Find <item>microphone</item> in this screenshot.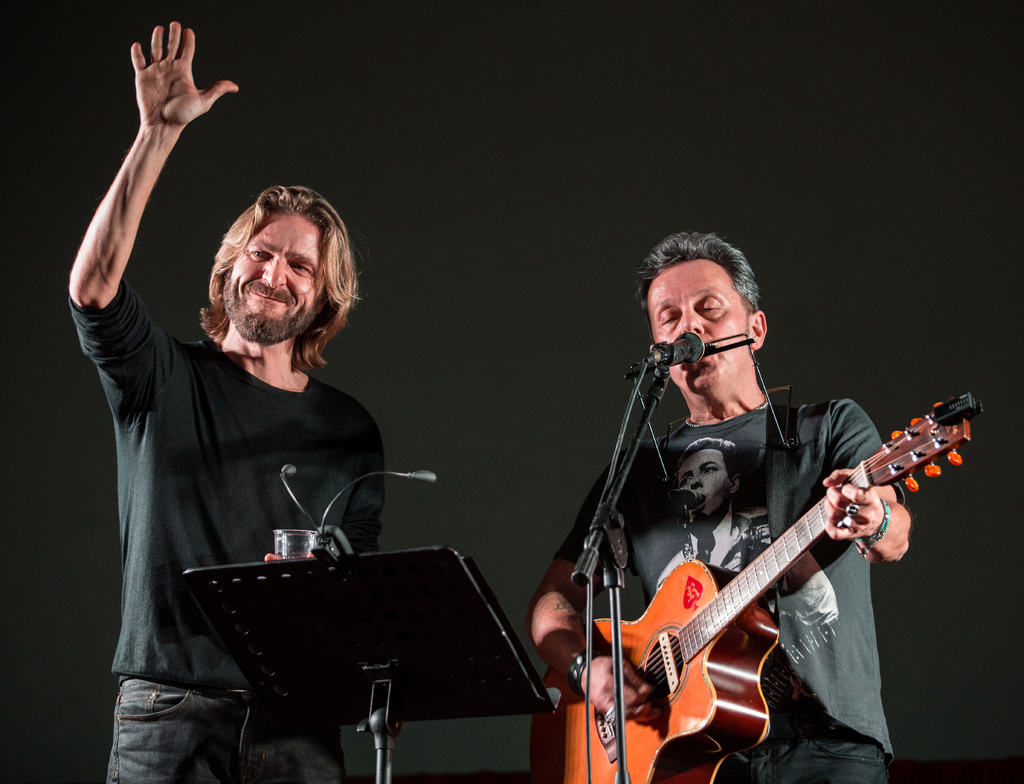
The bounding box for <item>microphone</item> is box=[320, 466, 437, 543].
